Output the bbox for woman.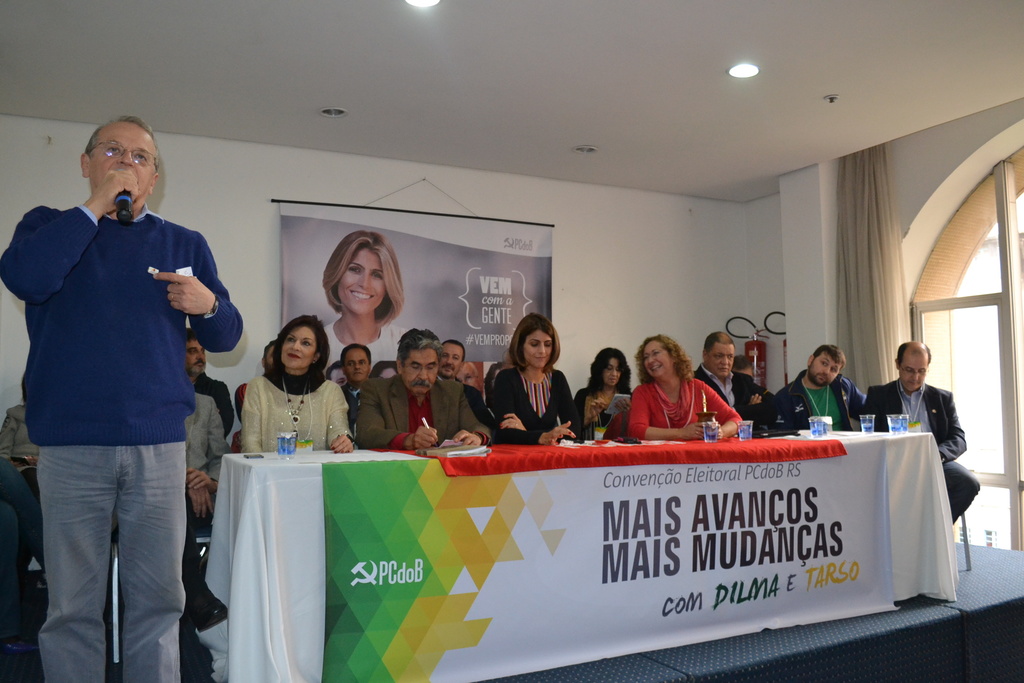
x1=577 y1=348 x2=636 y2=436.
